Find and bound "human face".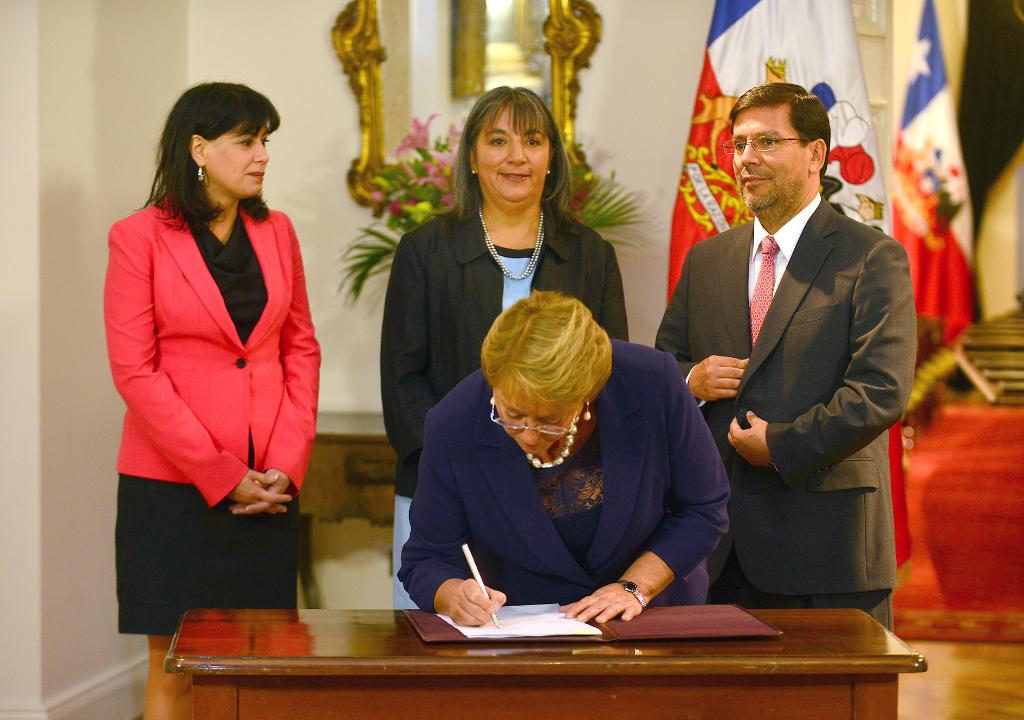
Bound: bbox=(207, 115, 268, 197).
